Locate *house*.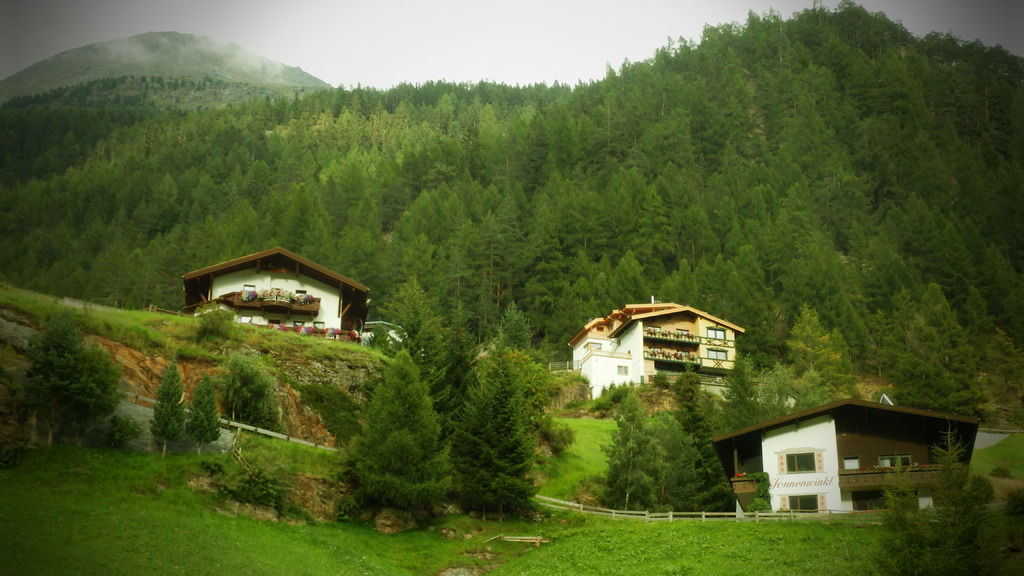
Bounding box: <bbox>186, 246, 366, 340</bbox>.
